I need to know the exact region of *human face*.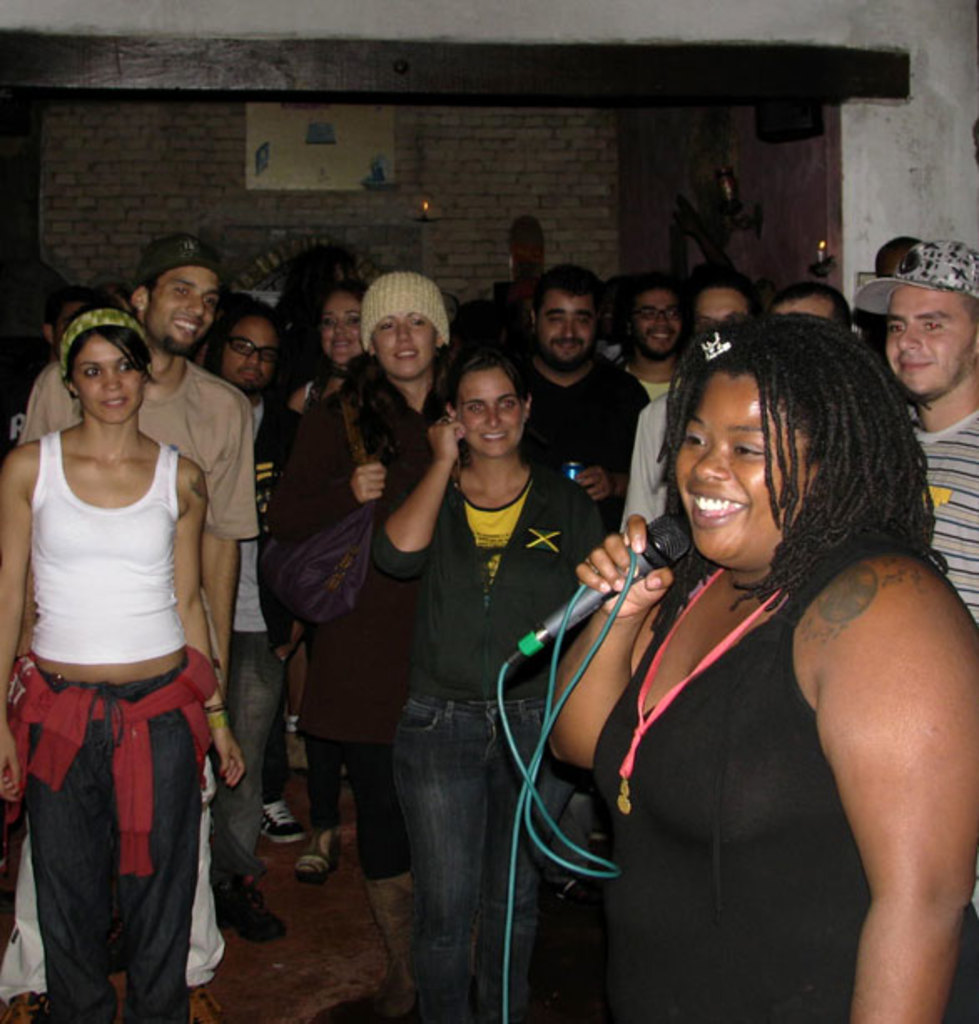
Region: <bbox>373, 316, 434, 381</bbox>.
